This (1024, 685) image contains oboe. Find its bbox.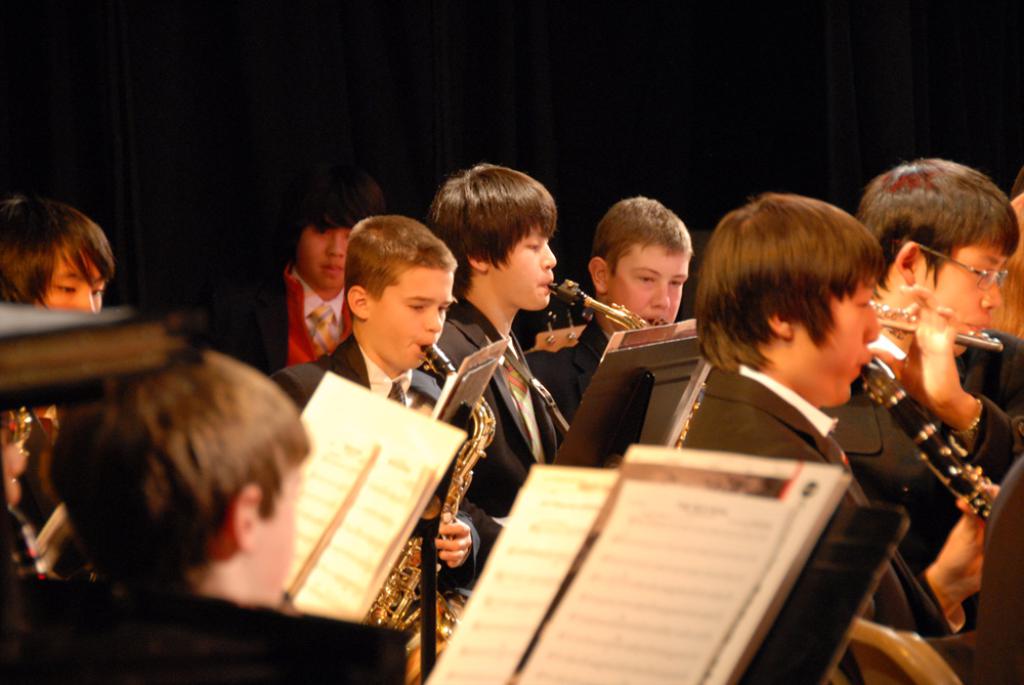
[853, 361, 998, 519].
